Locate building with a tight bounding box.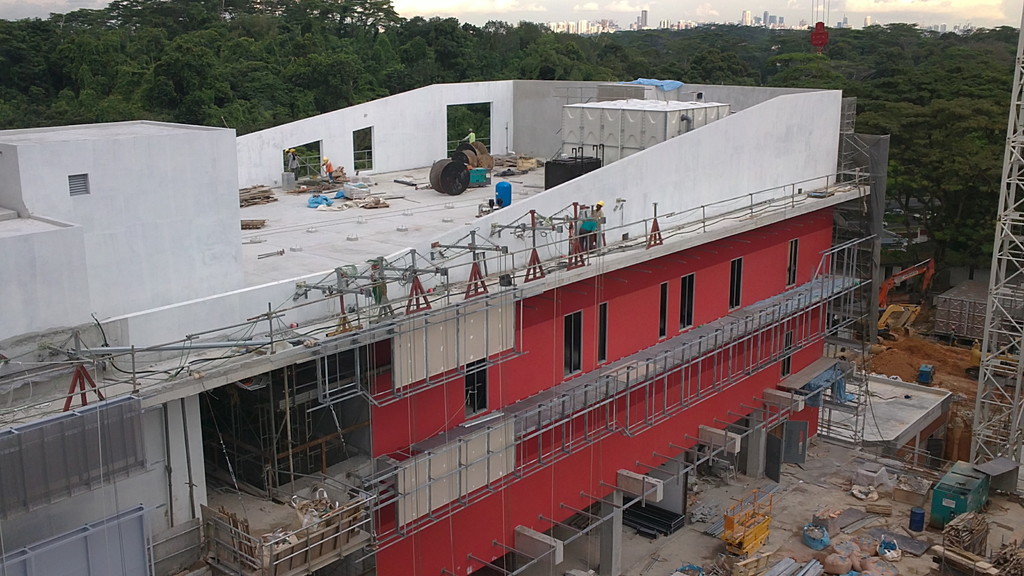
[0, 67, 885, 575].
